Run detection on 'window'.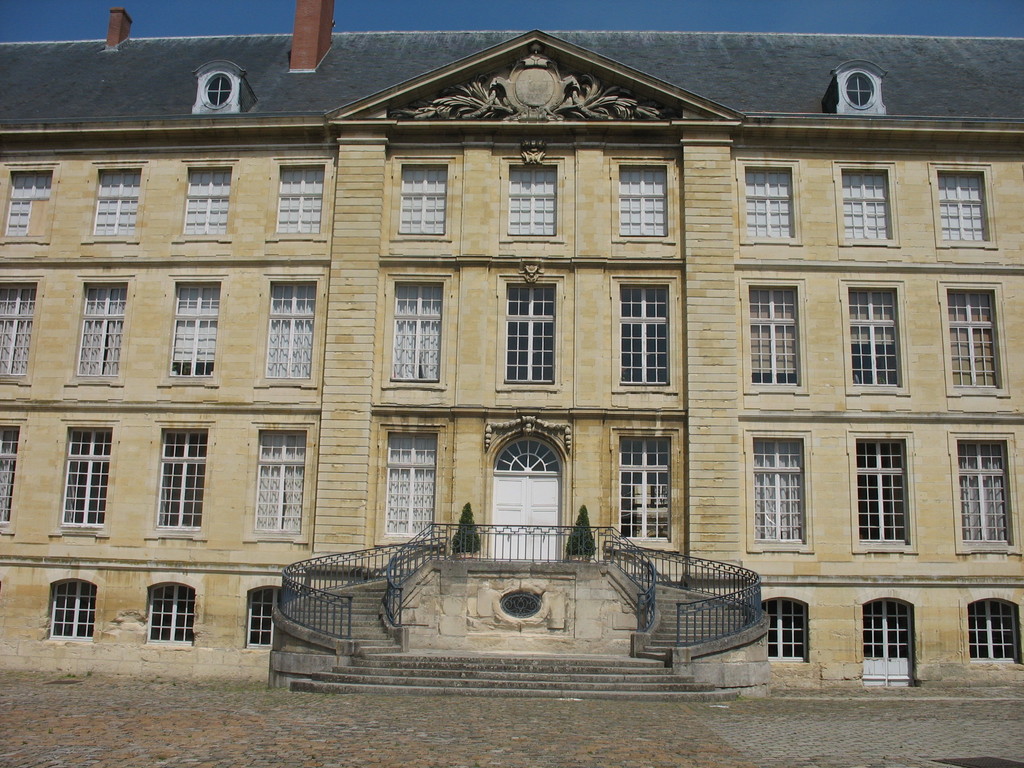
Result: x1=0 y1=275 x2=47 y2=393.
